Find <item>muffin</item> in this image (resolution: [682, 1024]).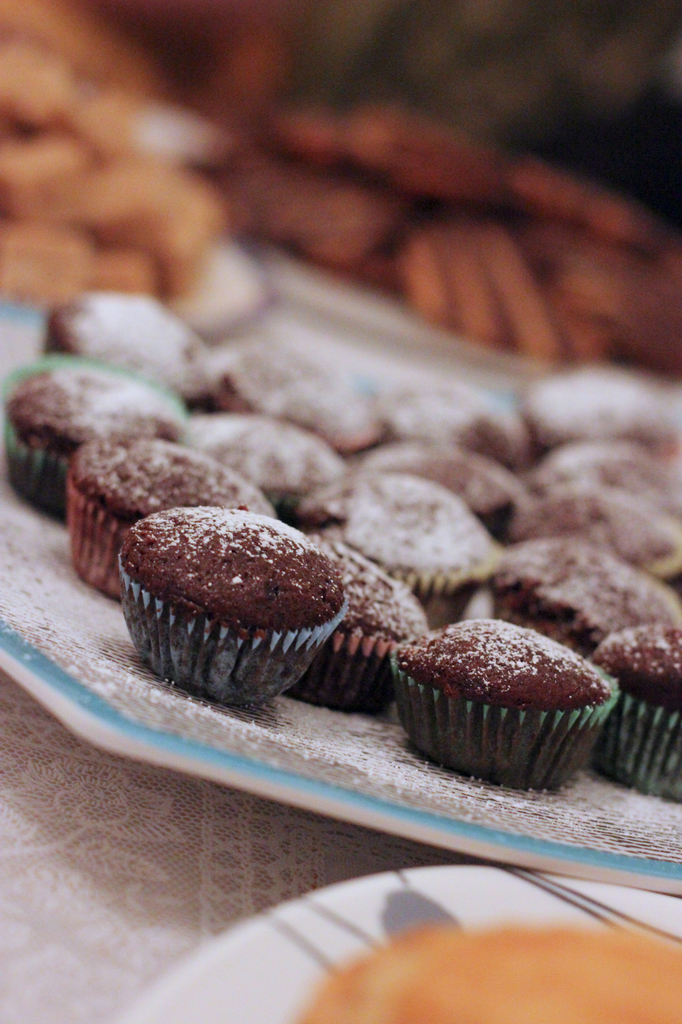
region(109, 504, 369, 698).
